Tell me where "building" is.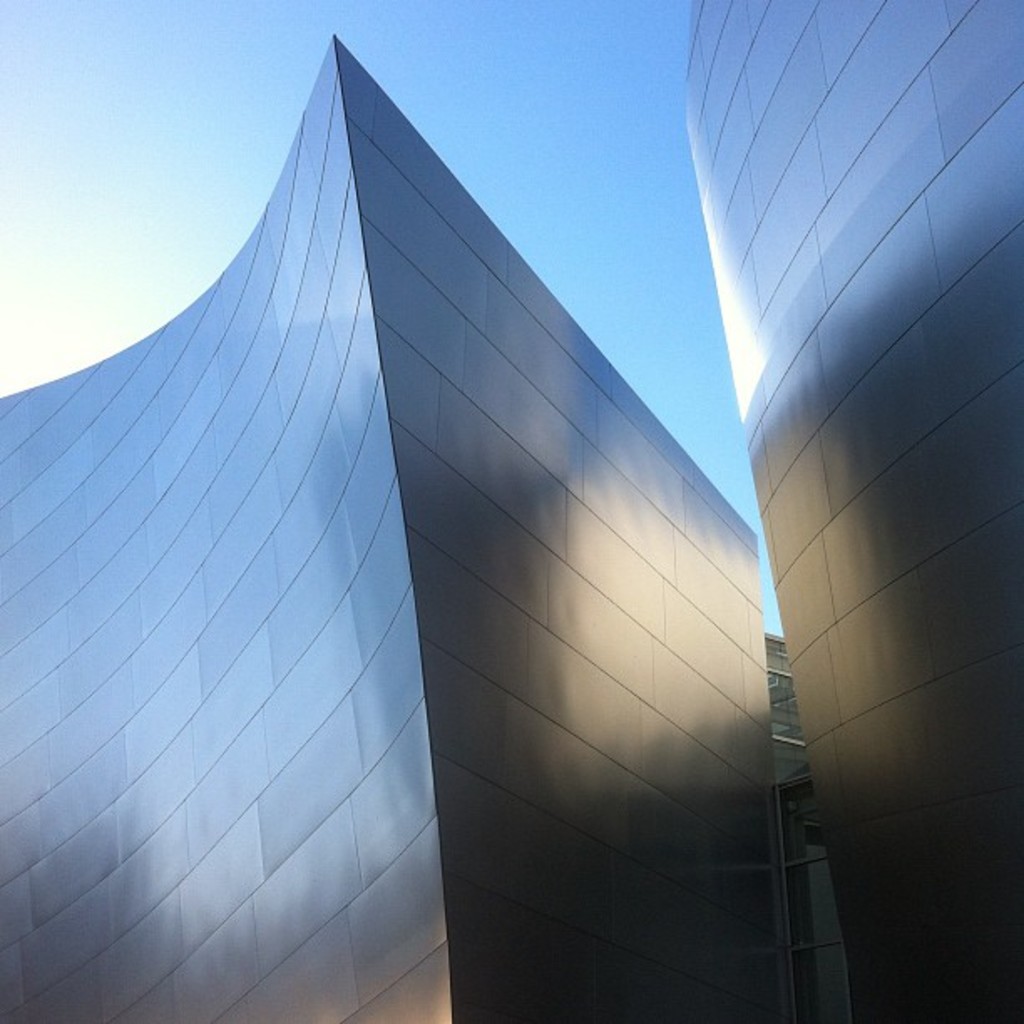
"building" is at box(0, 30, 788, 1022).
